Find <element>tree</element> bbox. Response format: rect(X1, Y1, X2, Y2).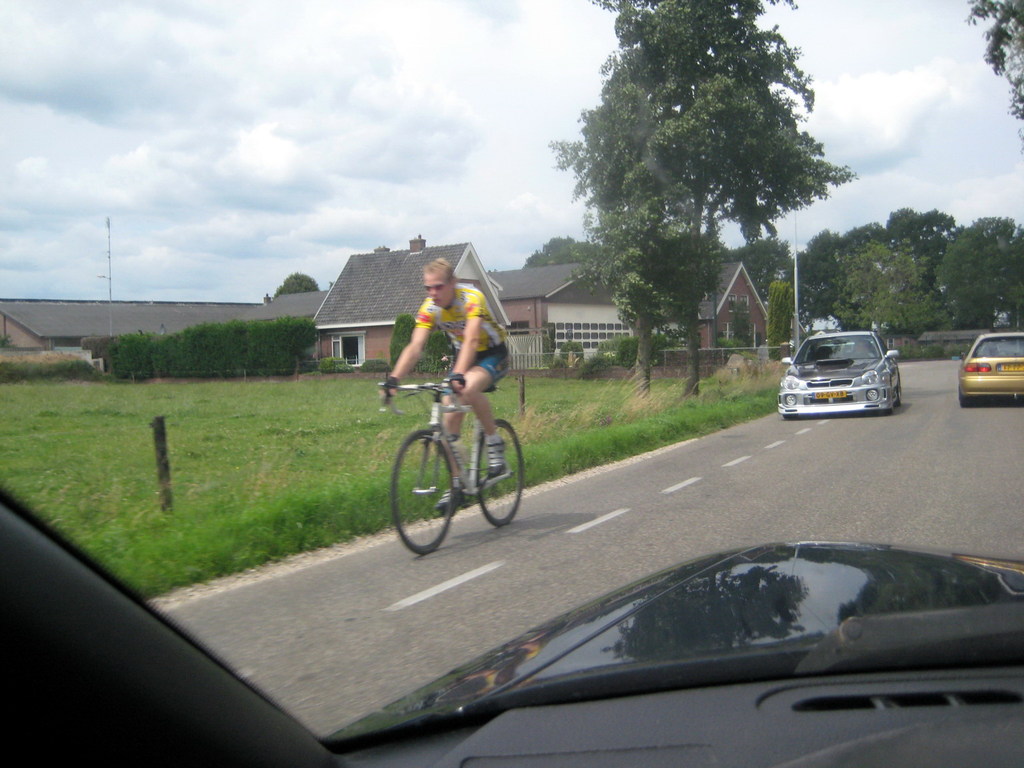
rect(762, 279, 793, 359).
